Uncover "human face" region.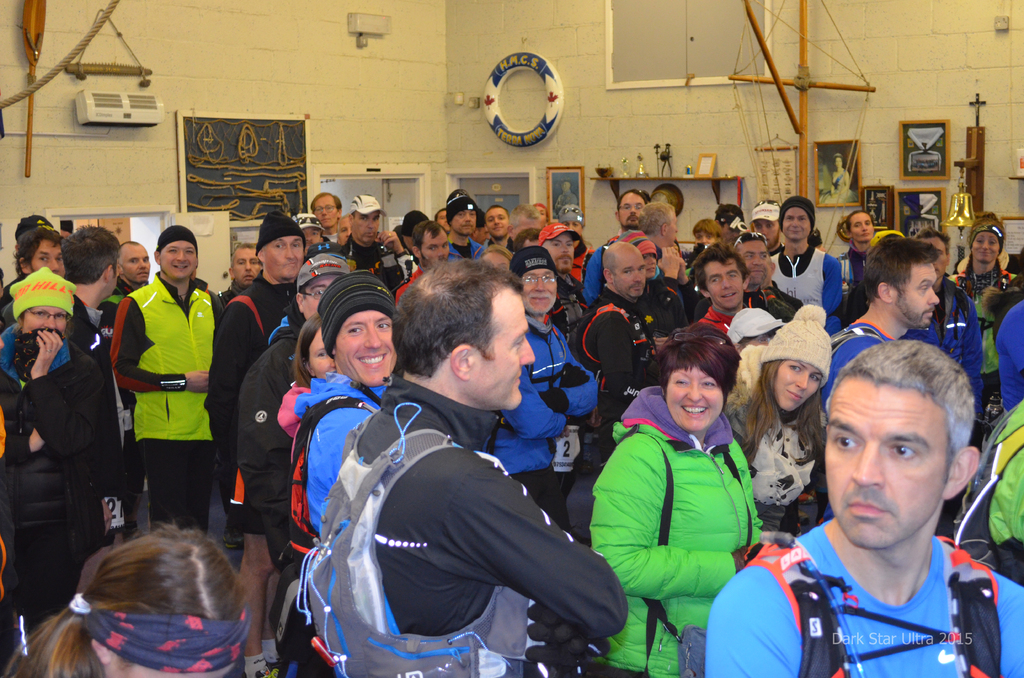
Uncovered: (left=620, top=189, right=640, bottom=225).
